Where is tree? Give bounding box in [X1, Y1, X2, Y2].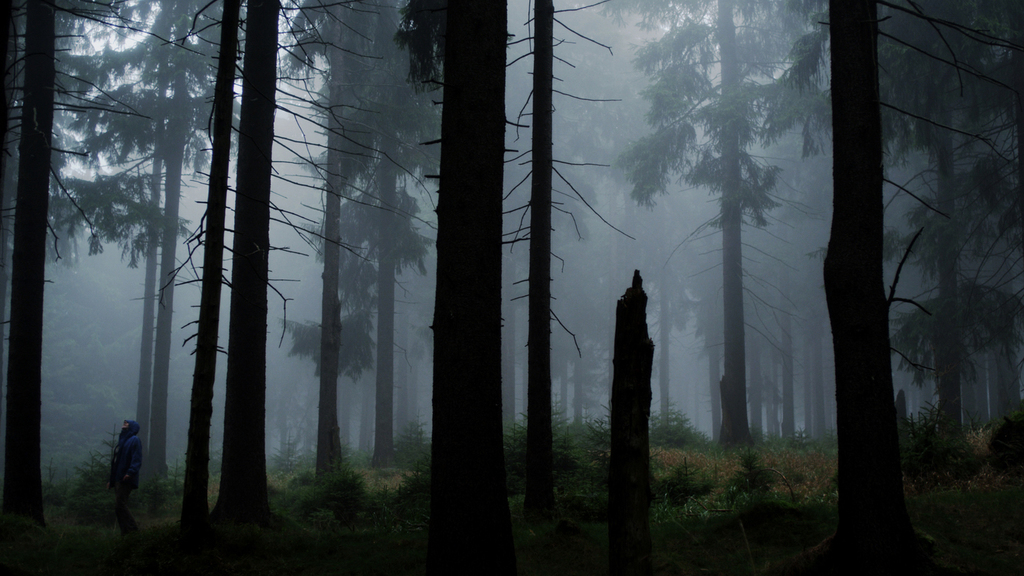
[772, 0, 1023, 440].
